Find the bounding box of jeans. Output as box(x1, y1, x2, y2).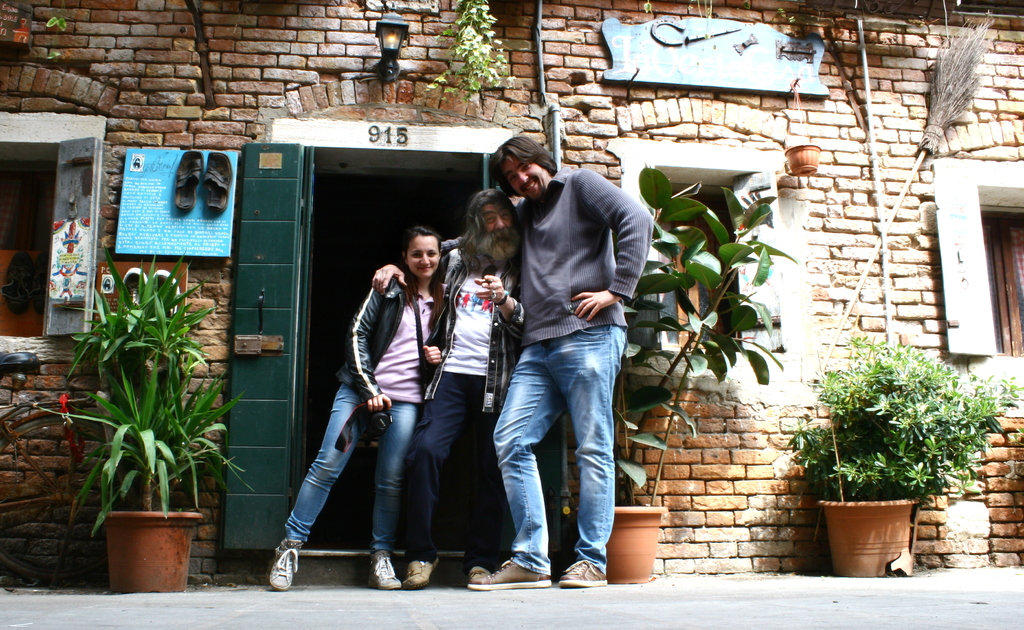
box(286, 383, 420, 539).
